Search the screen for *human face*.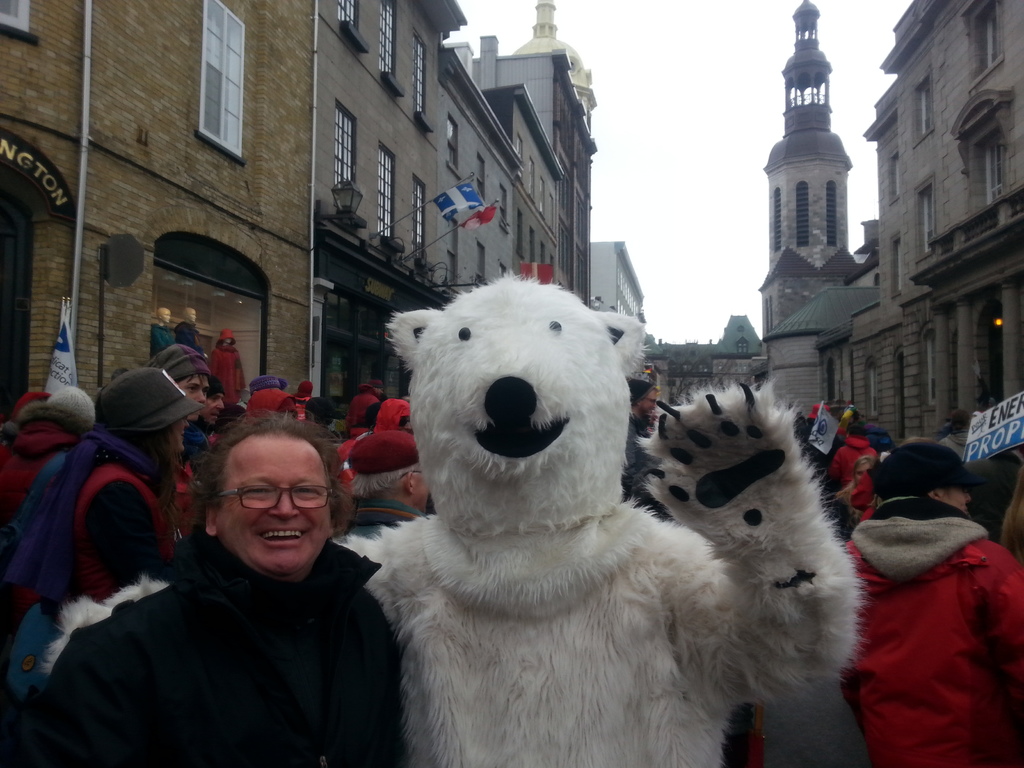
Found at 175/378/211/419.
